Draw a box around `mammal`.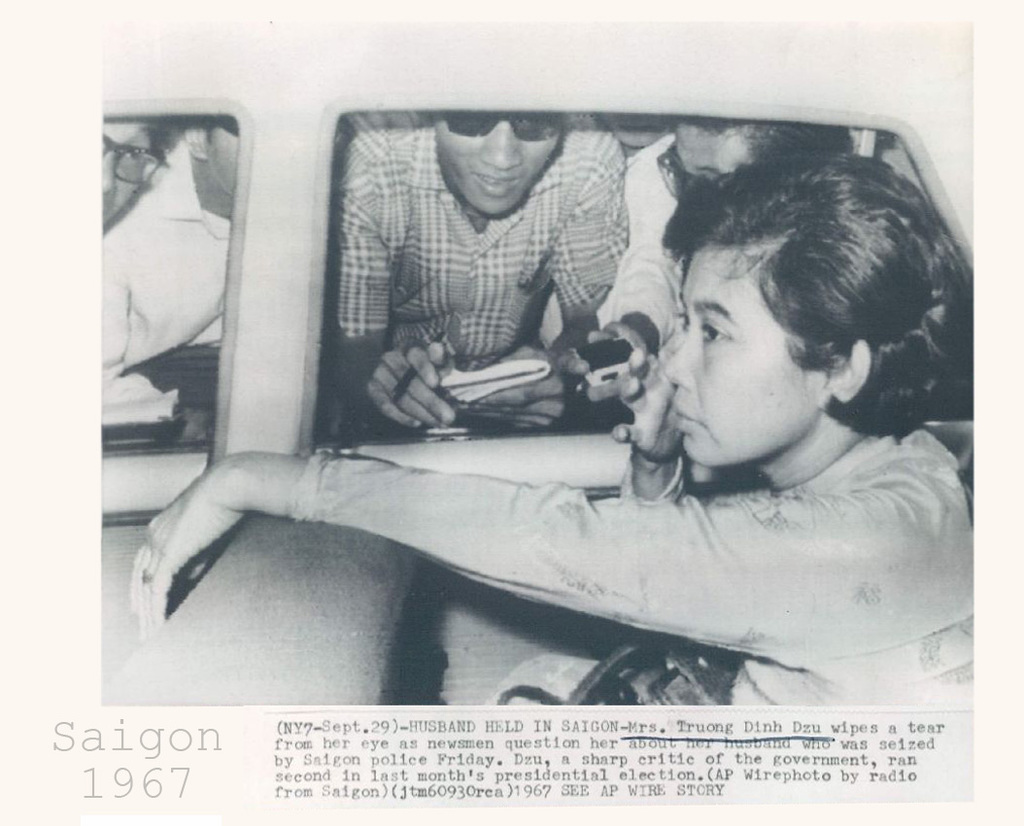
detection(548, 116, 851, 400).
